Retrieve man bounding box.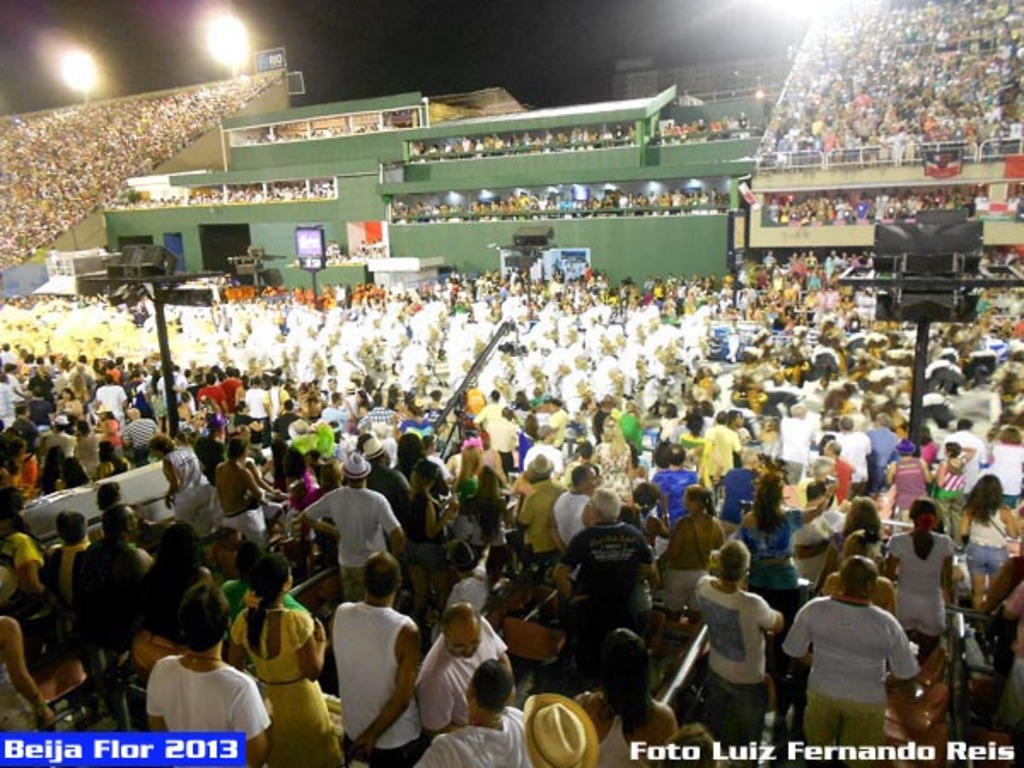
Bounding box: detection(493, 413, 527, 456).
